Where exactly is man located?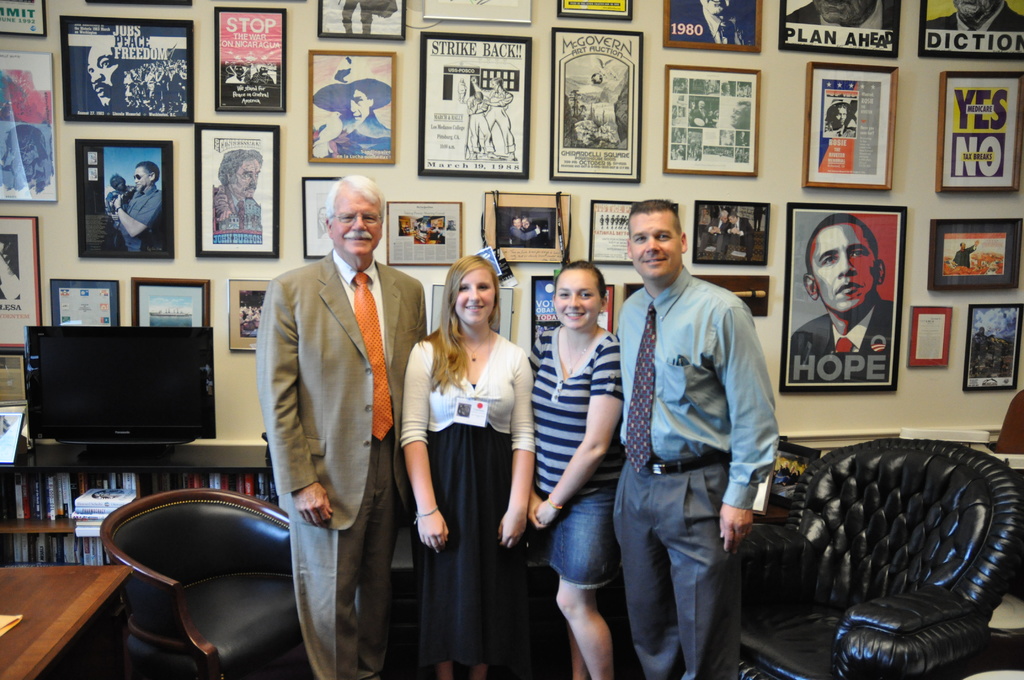
Its bounding box is 698 212 732 261.
